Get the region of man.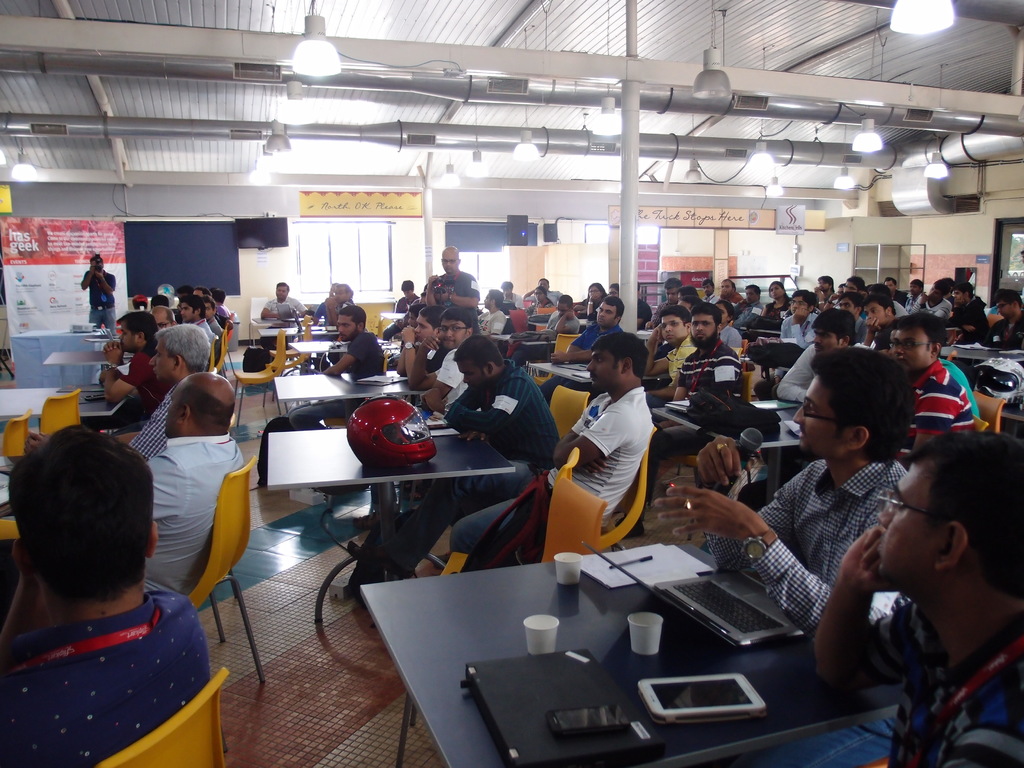
[698, 277, 719, 303].
